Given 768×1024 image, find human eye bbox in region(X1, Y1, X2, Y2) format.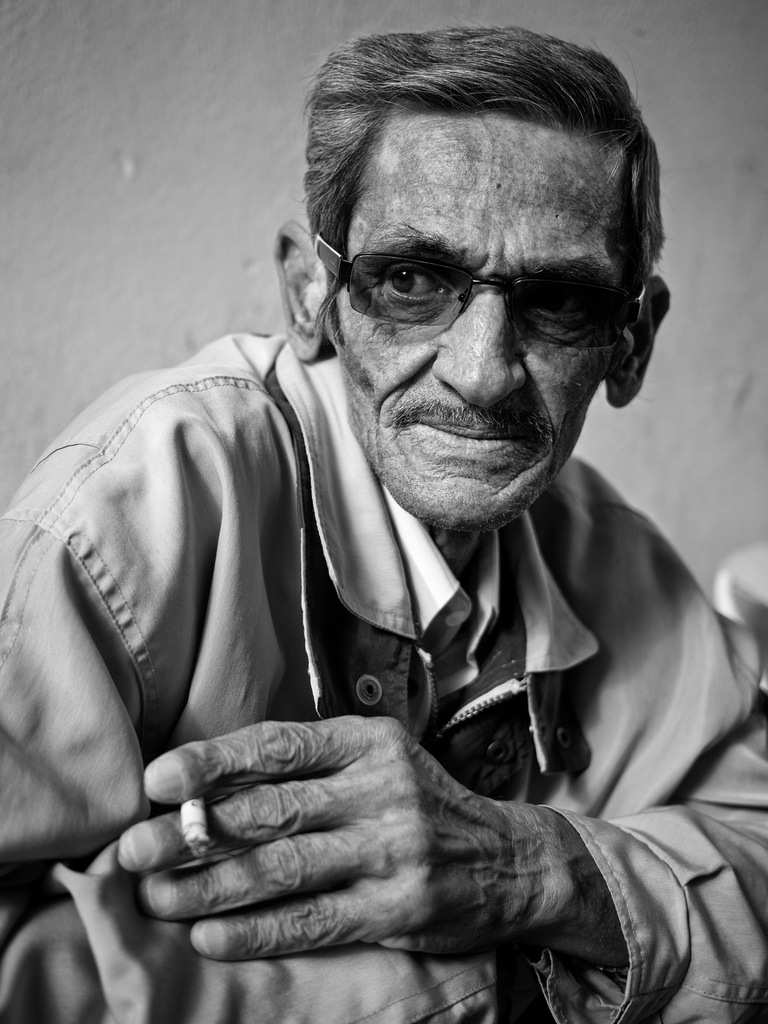
region(513, 274, 618, 332).
